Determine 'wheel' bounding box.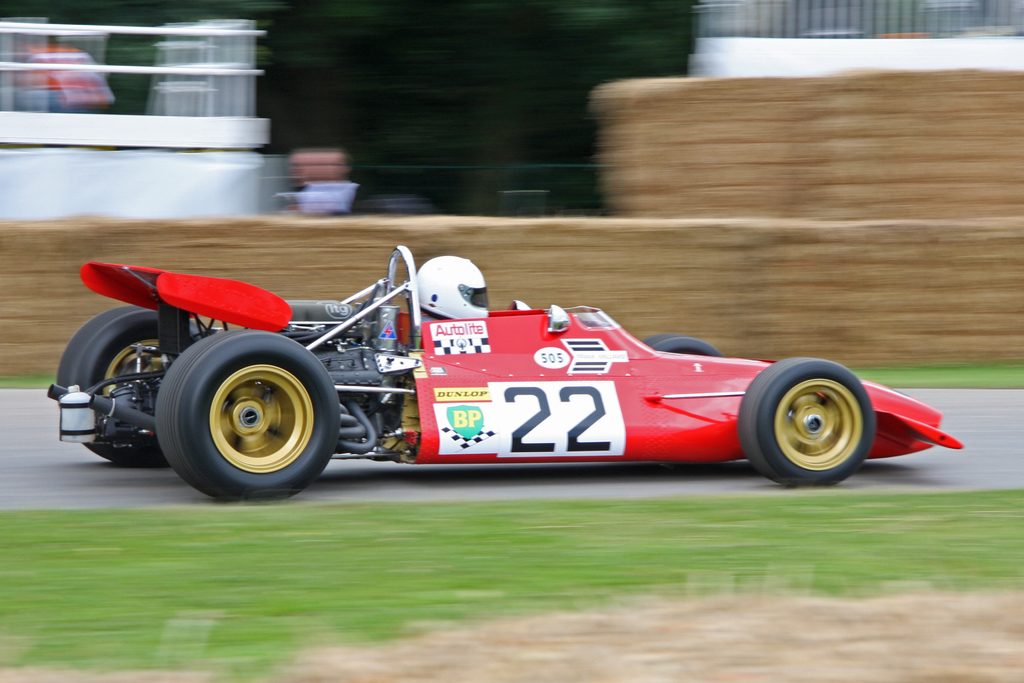
Determined: rect(54, 299, 215, 468).
